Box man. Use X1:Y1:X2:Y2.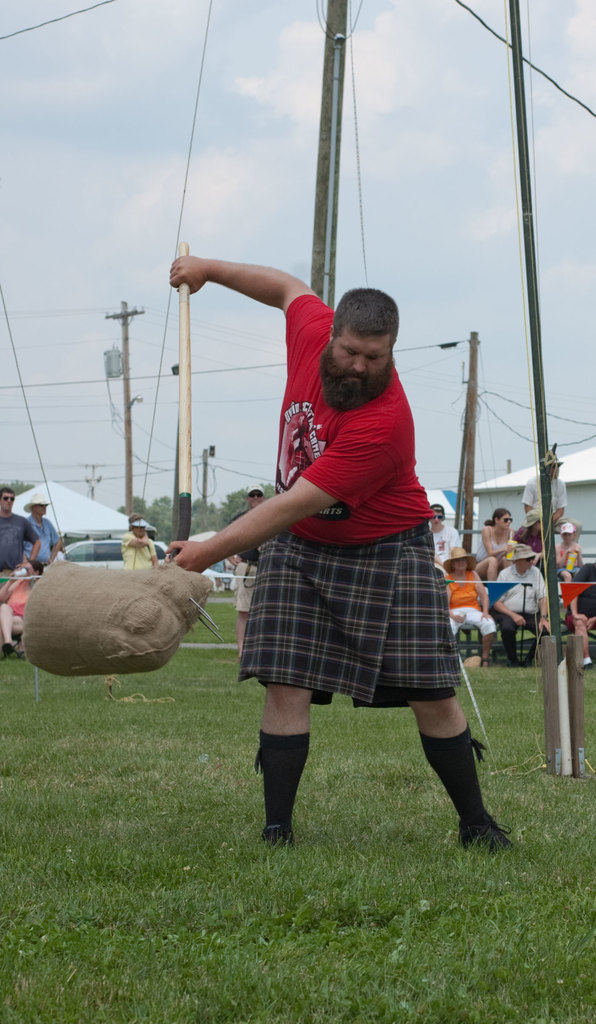
224:481:262:652.
